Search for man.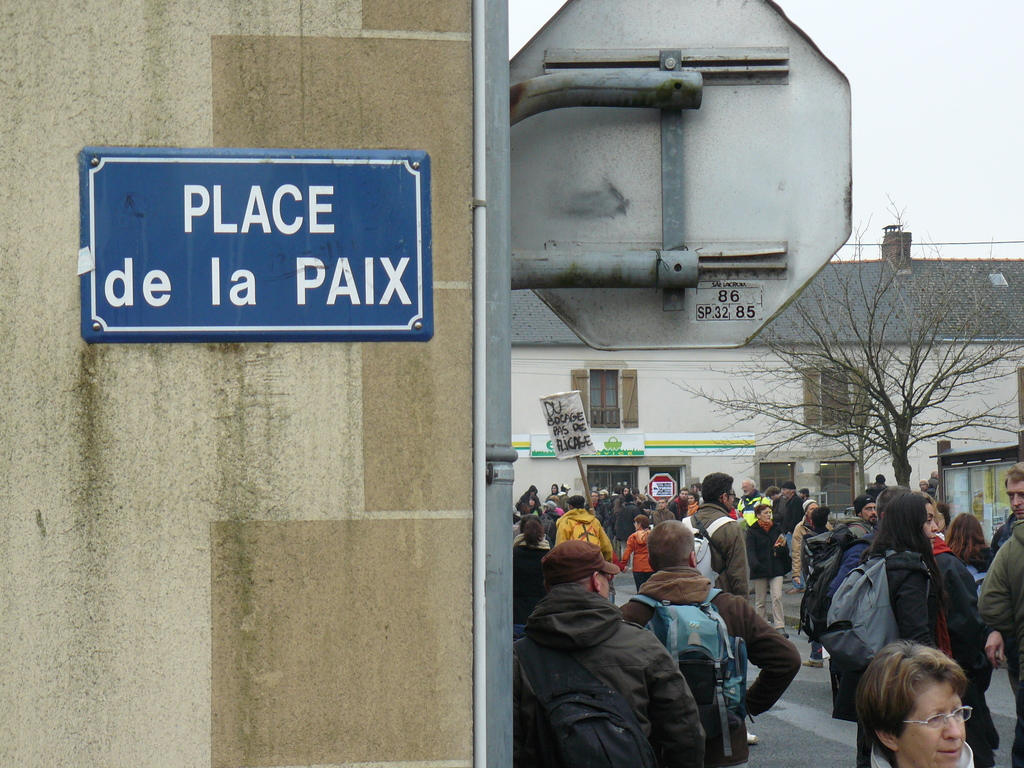
Found at BBox(856, 495, 877, 527).
